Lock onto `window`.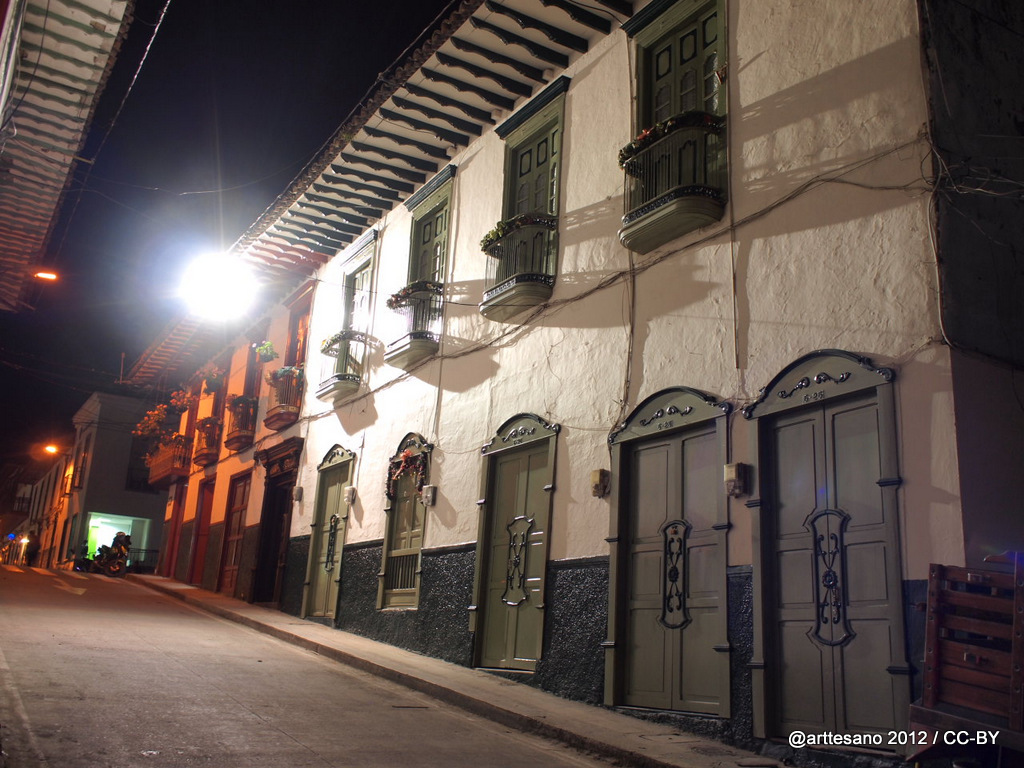
Locked: rect(200, 349, 234, 453).
